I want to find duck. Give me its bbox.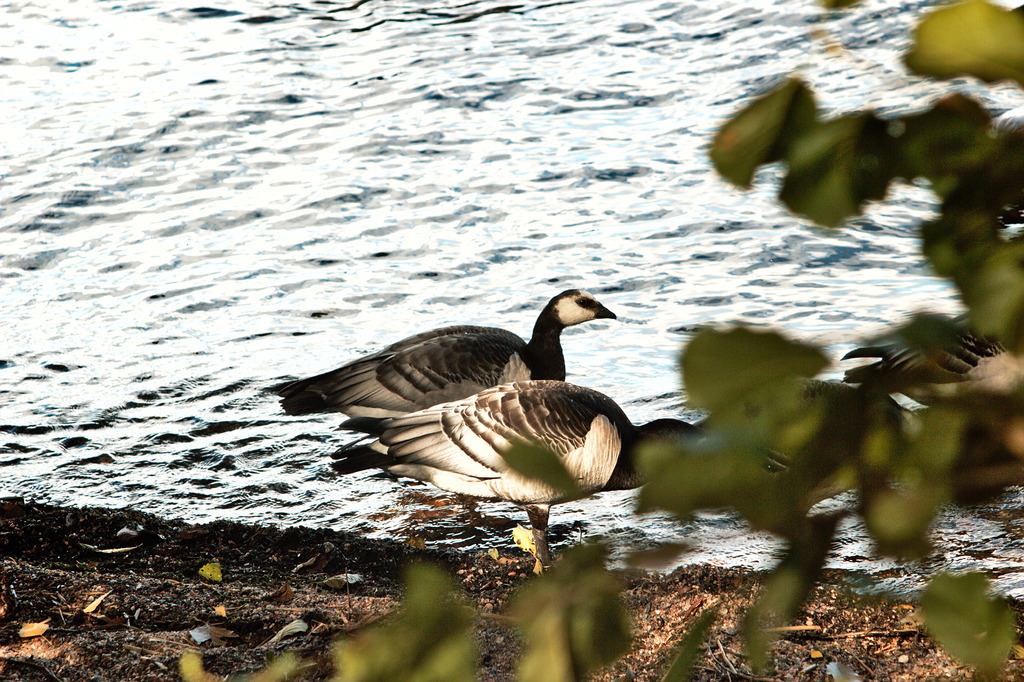
<bbox>329, 380, 706, 574</bbox>.
